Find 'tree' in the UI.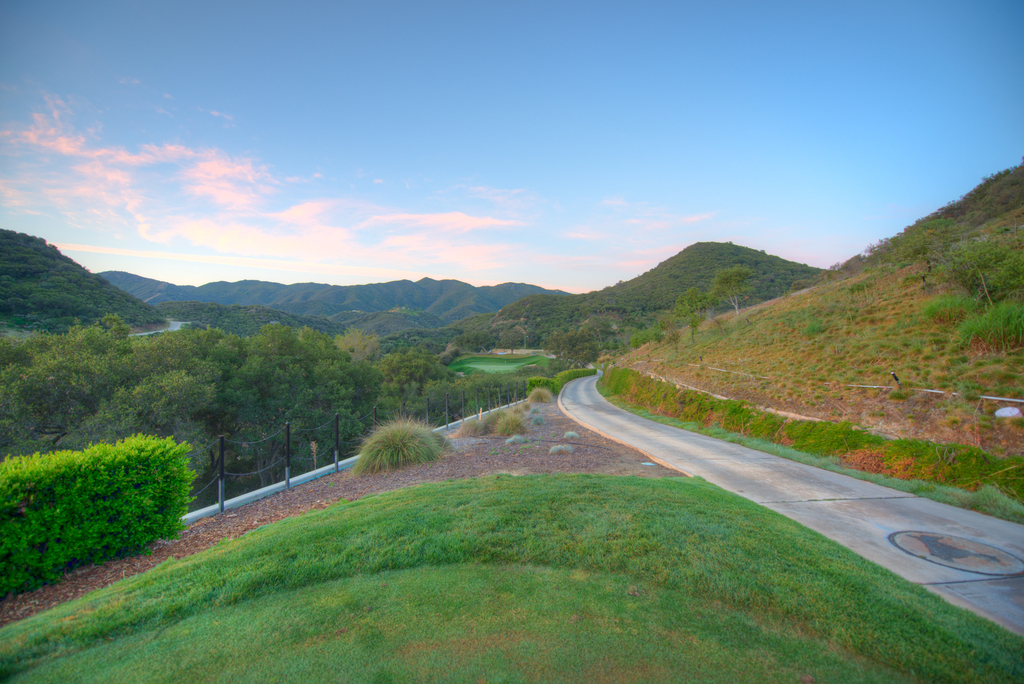
UI element at select_region(501, 329, 524, 357).
